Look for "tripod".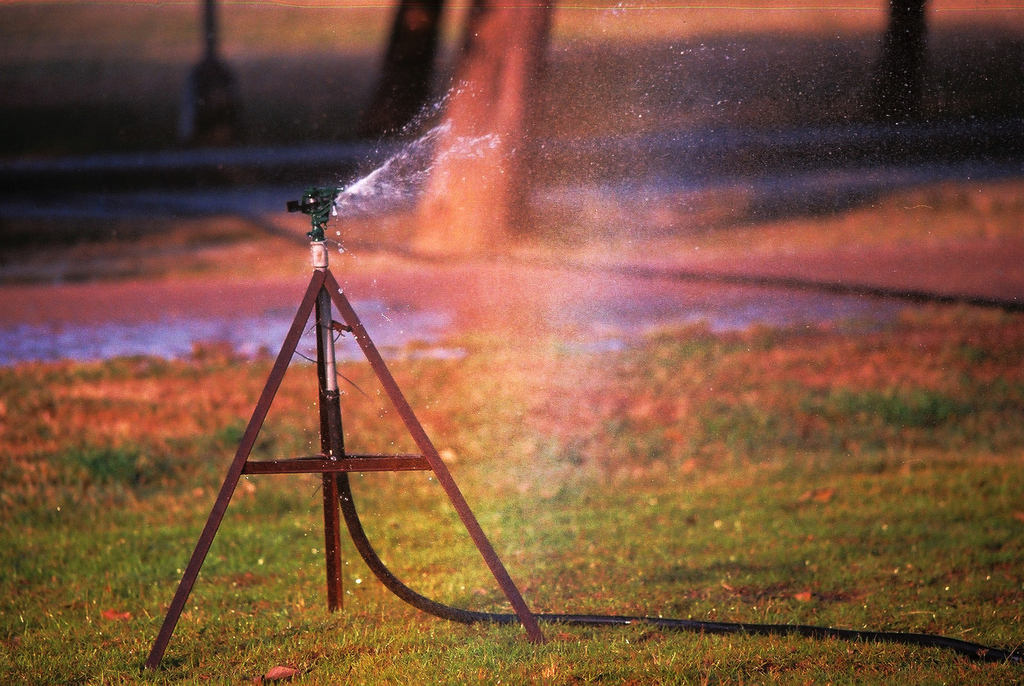
Found: x1=139, y1=191, x2=547, y2=674.
